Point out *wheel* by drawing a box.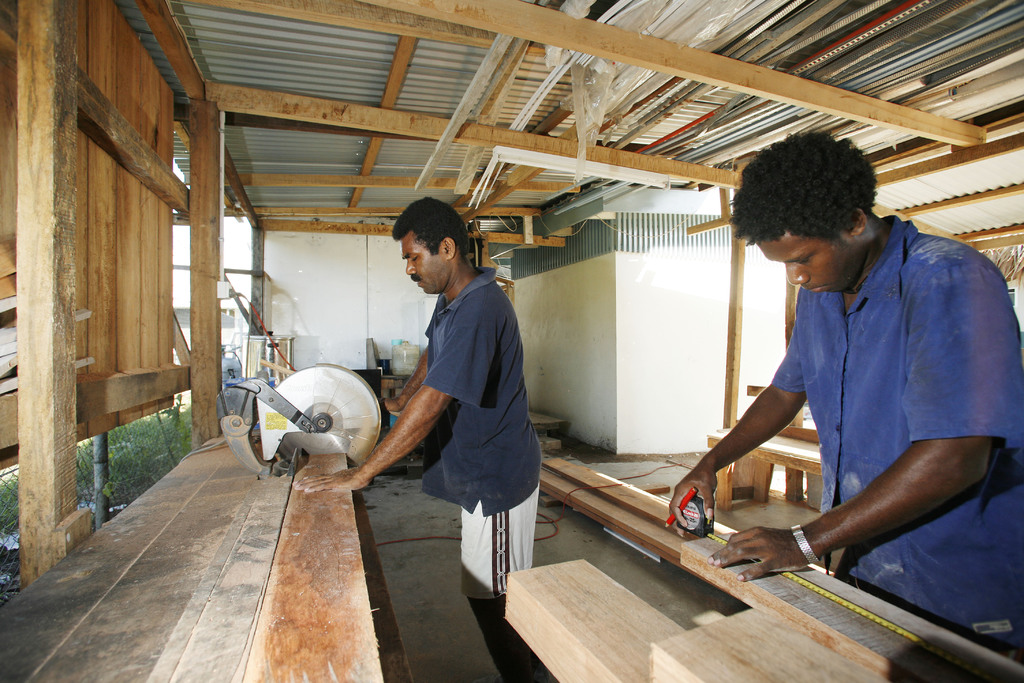
box(222, 365, 378, 482).
